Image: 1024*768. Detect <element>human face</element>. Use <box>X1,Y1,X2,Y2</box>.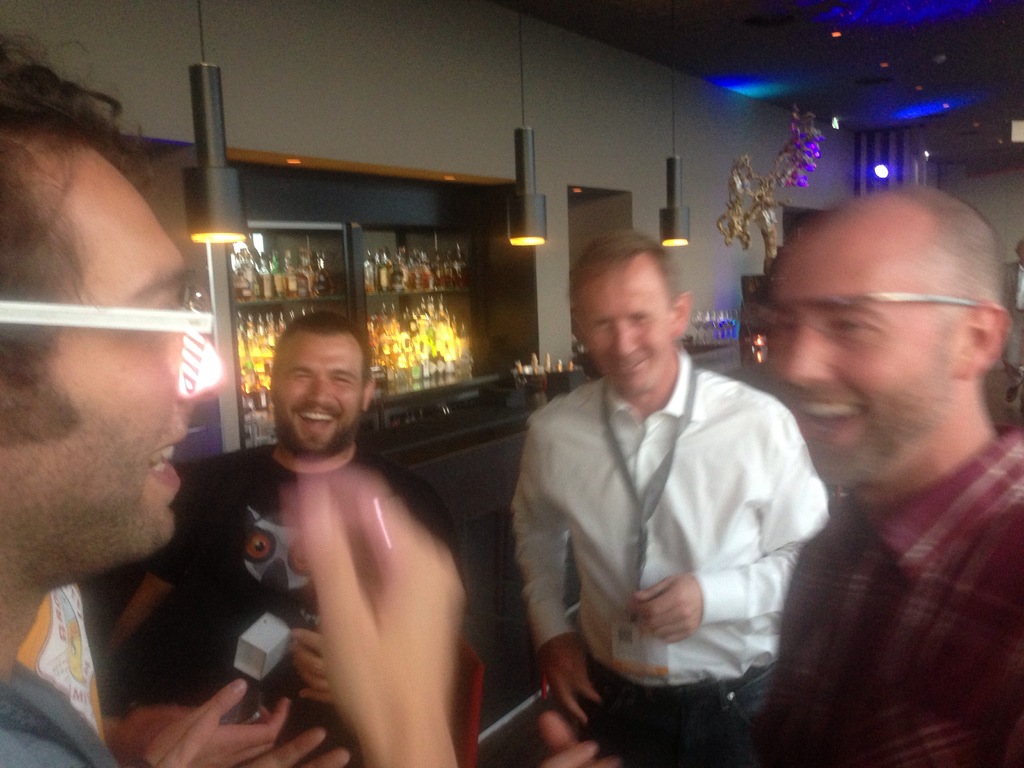
<box>275,338,365,452</box>.
